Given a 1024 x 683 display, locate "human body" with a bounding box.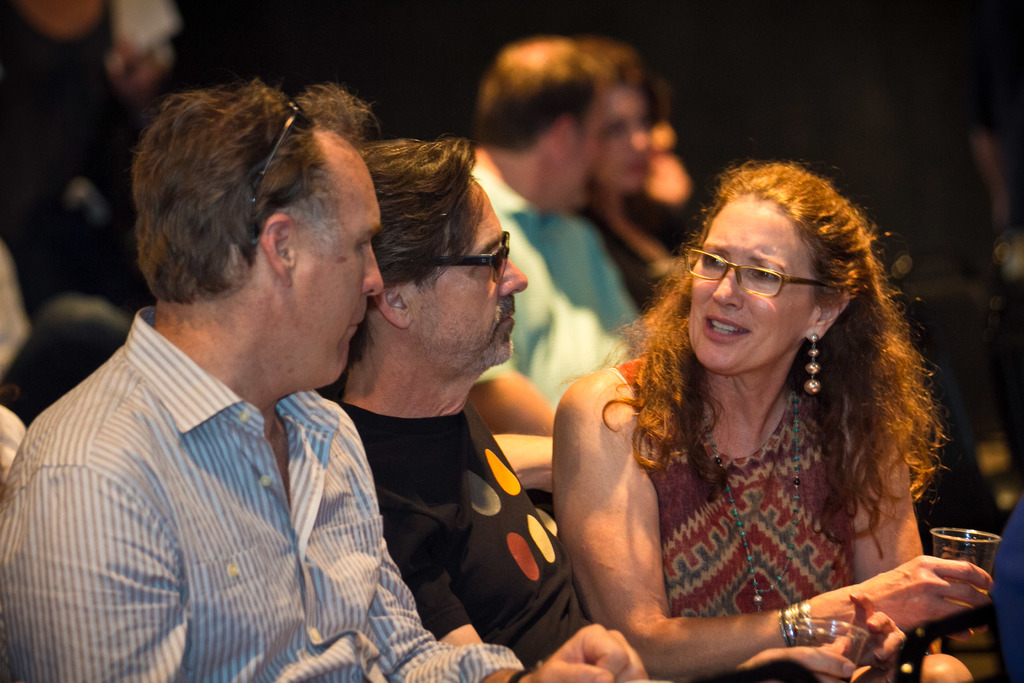
Located: locate(323, 131, 591, 668).
